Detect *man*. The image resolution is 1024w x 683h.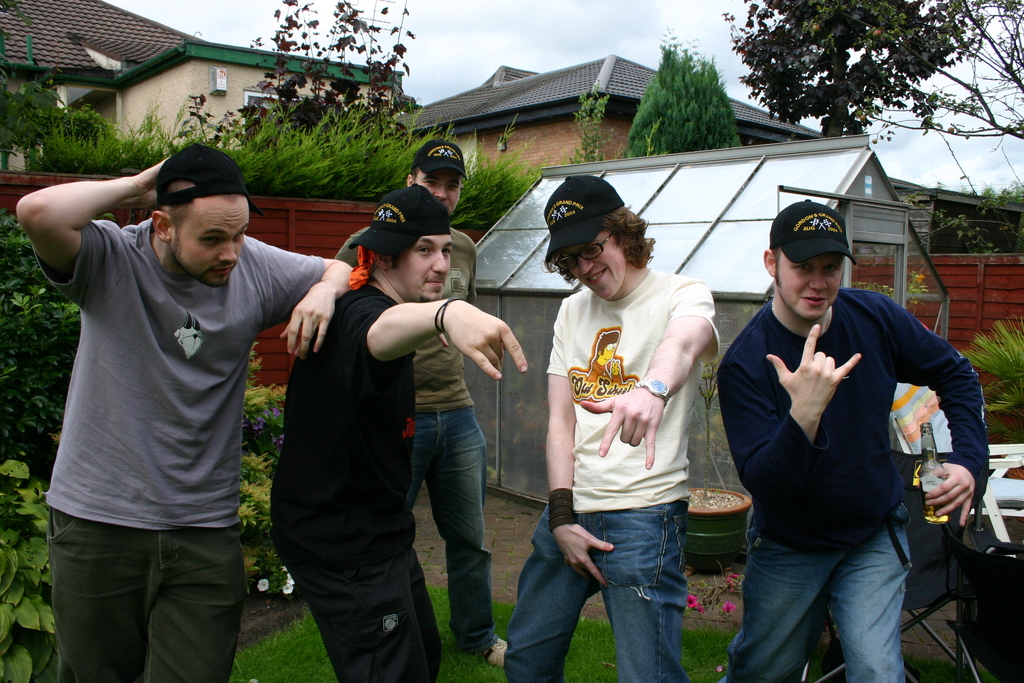
[263,191,529,682].
